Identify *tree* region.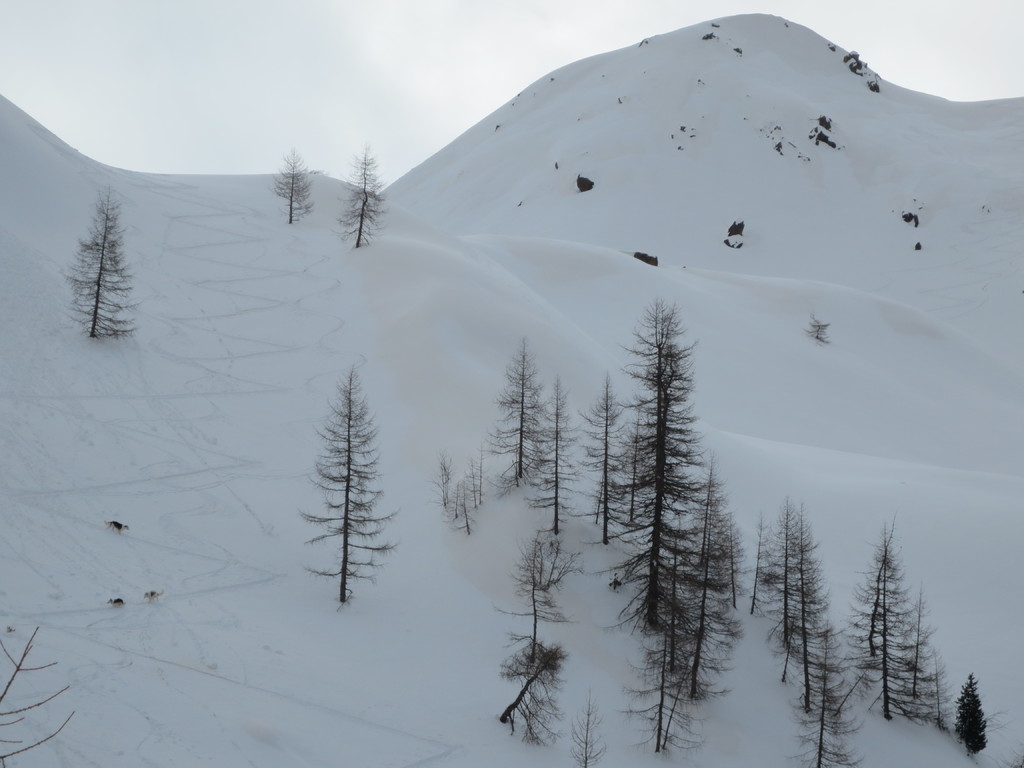
Region: bbox(0, 627, 80, 767).
